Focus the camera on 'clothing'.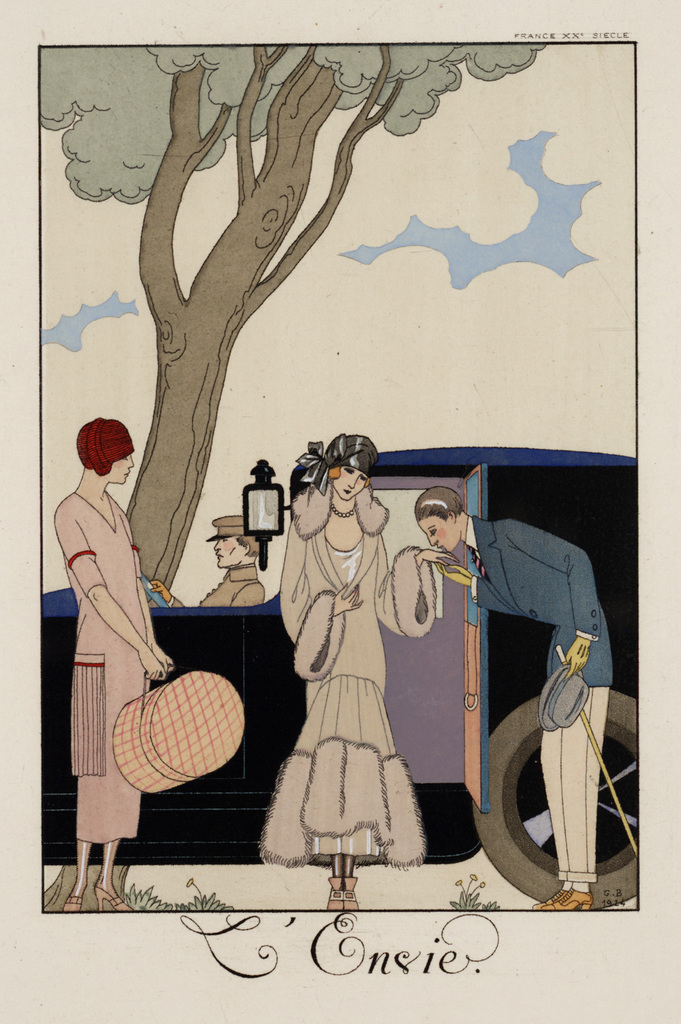
Focus region: 196,565,263,611.
